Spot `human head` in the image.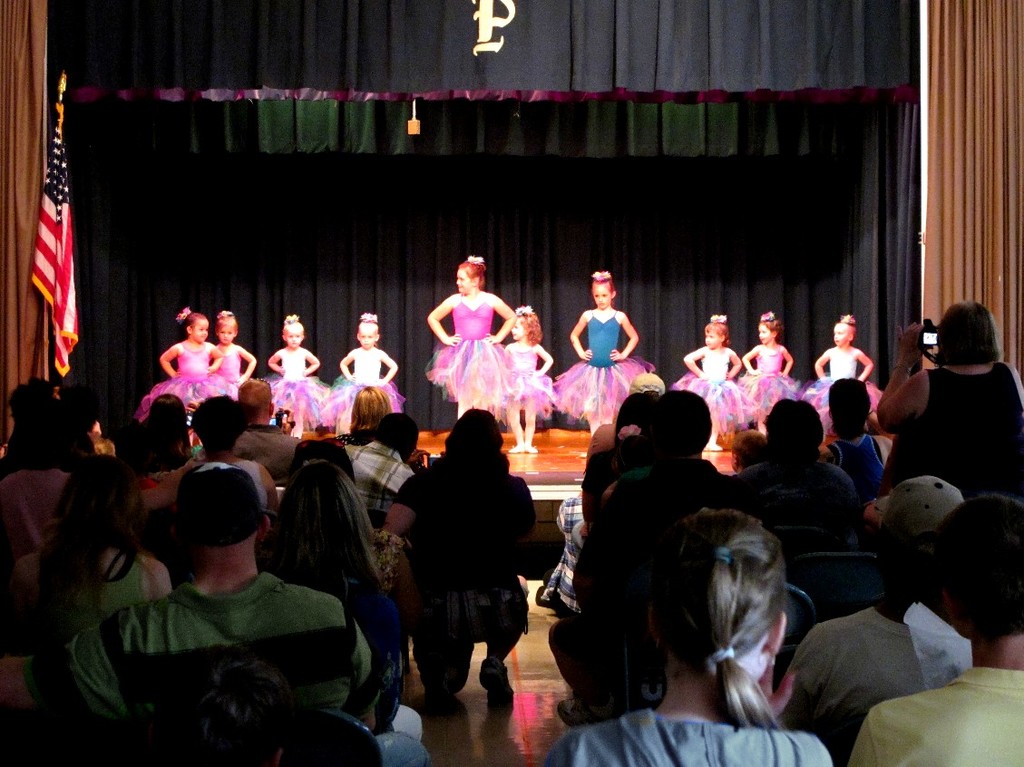
`human head` found at [214, 310, 237, 343].
